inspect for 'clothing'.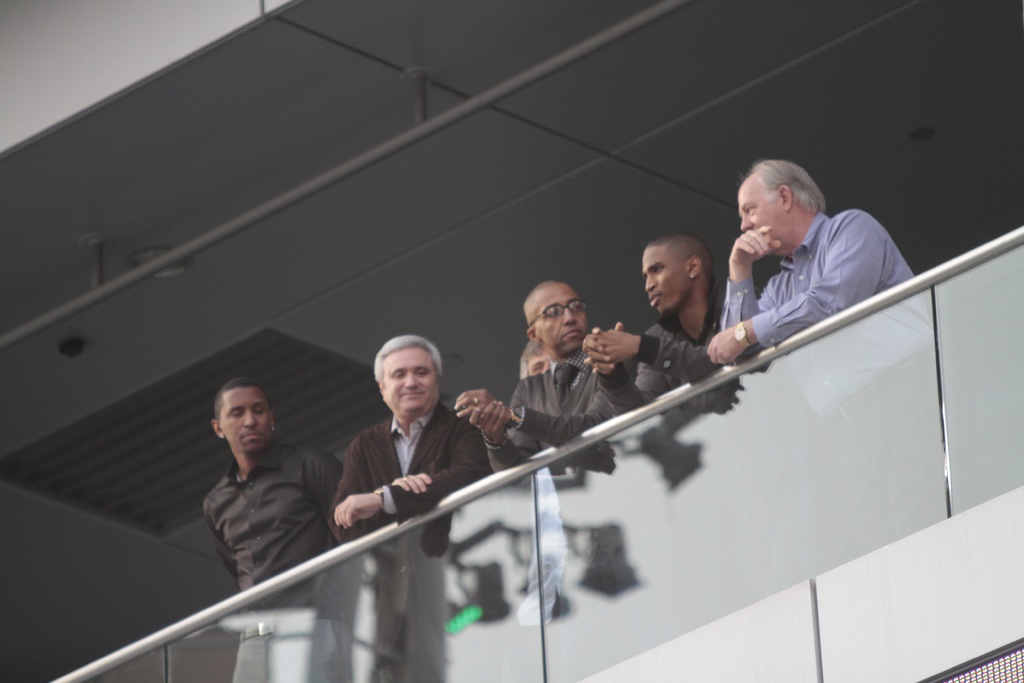
Inspection: <box>327,400,484,682</box>.
